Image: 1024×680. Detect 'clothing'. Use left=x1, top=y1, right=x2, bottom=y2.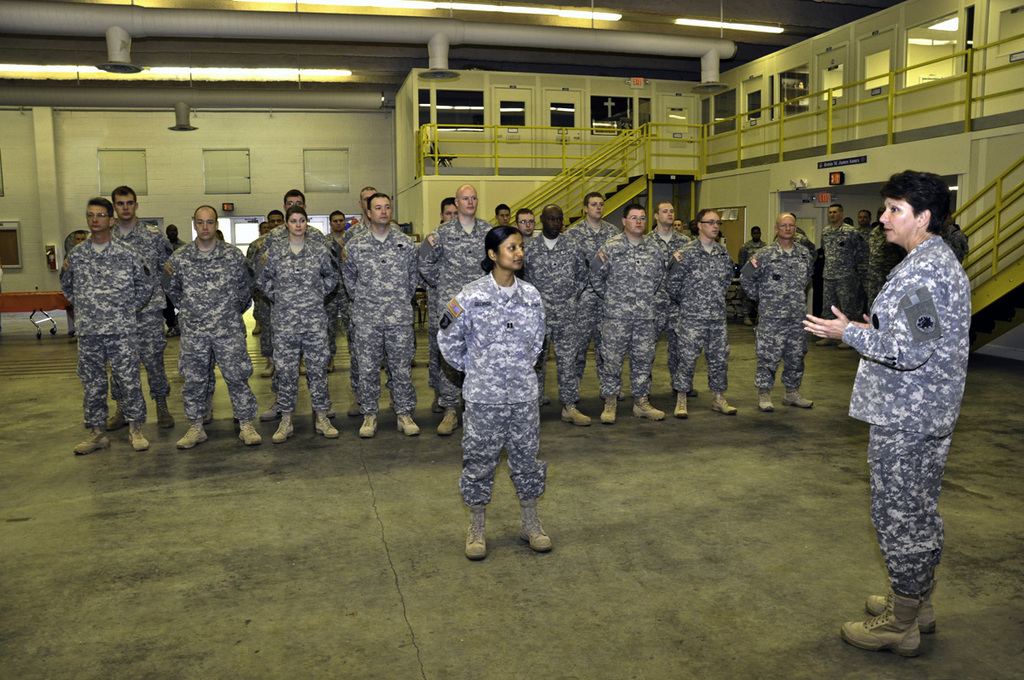
left=853, top=223, right=978, bottom=620.
